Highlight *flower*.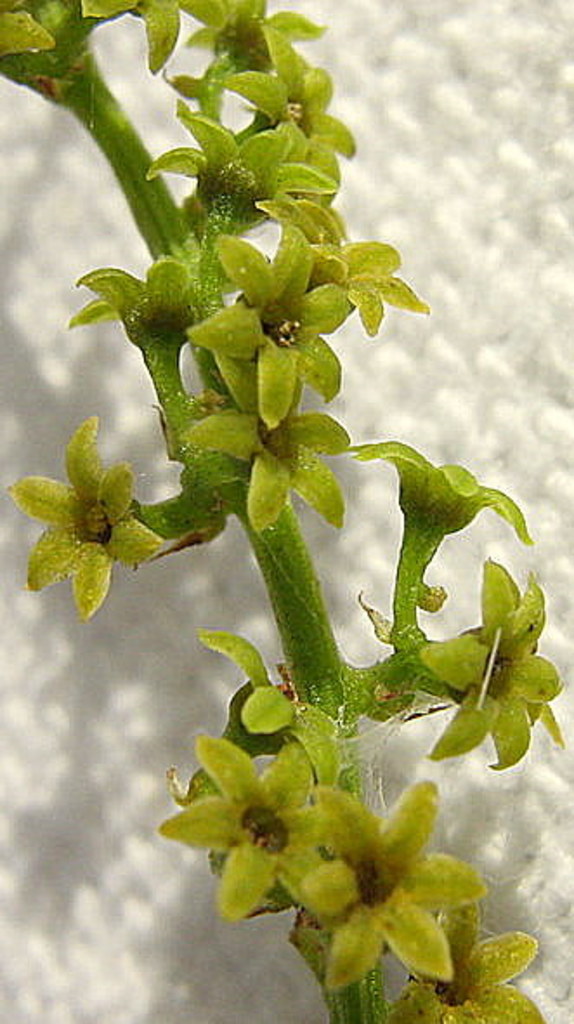
Highlighted region: rect(383, 894, 560, 1022).
